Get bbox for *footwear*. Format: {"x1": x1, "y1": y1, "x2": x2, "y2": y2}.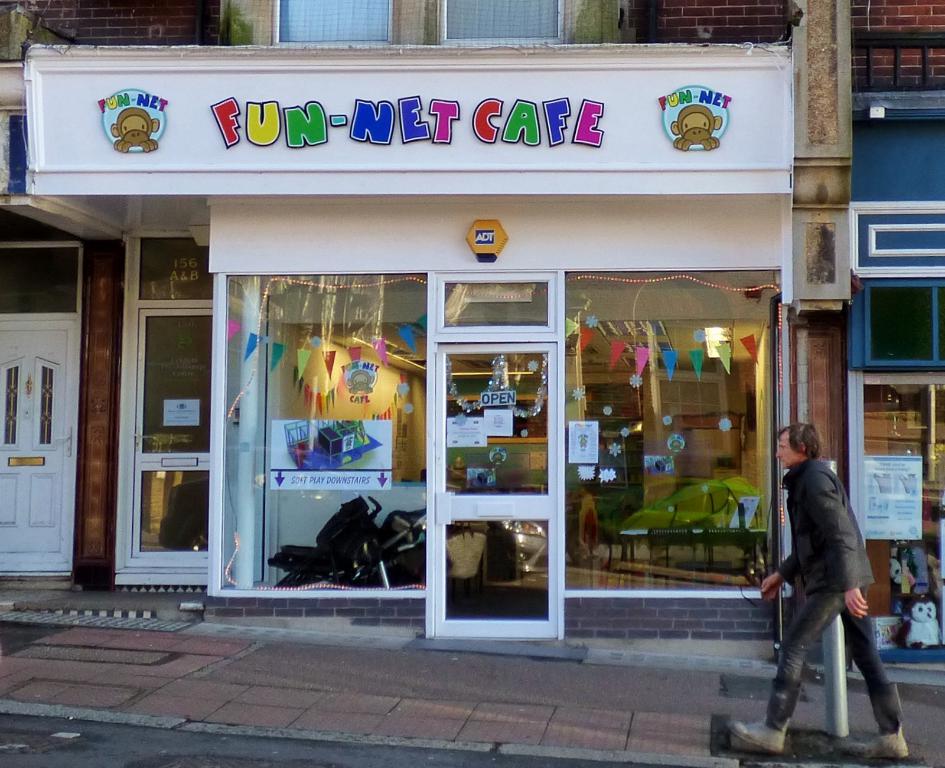
{"x1": 846, "y1": 718, "x2": 905, "y2": 760}.
